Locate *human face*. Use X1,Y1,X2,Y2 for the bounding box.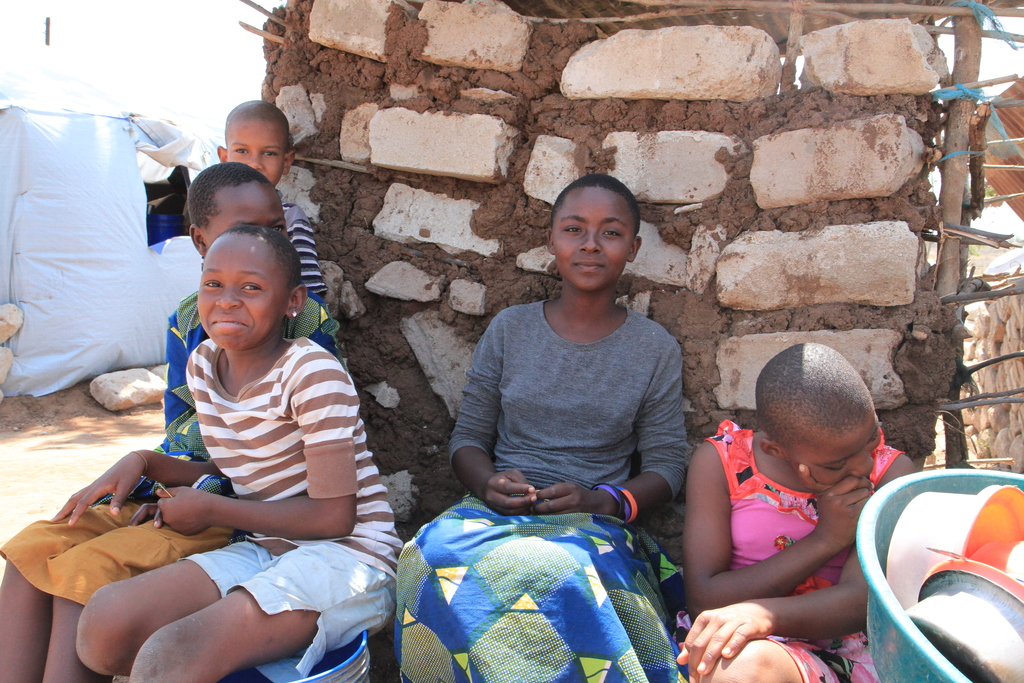
196,231,292,352.
